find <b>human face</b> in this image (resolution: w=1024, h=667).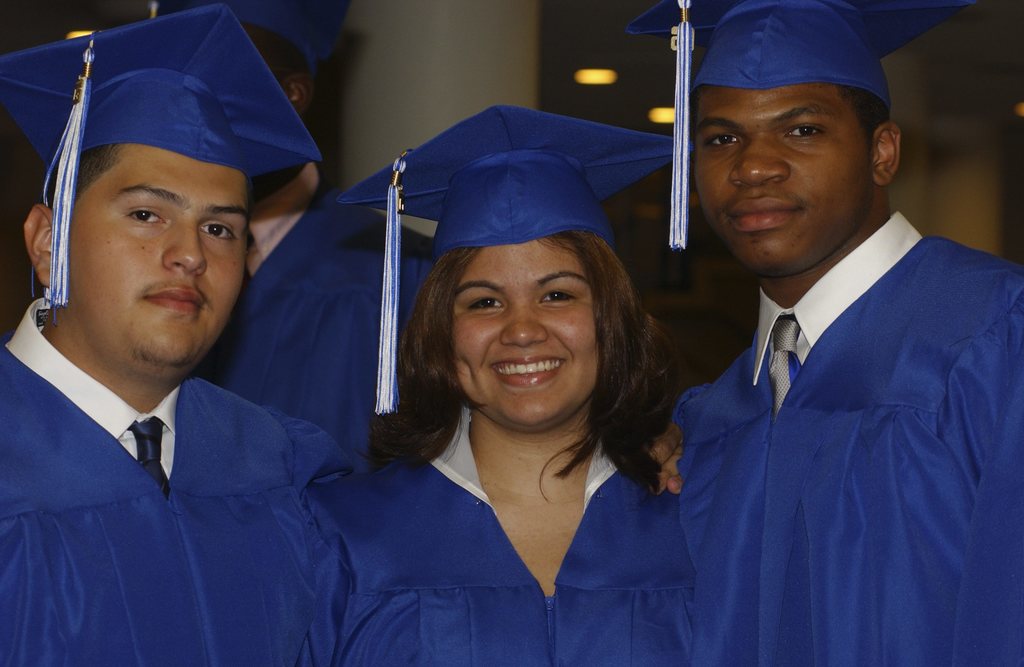
pyautogui.locateOnScreen(696, 84, 876, 271).
